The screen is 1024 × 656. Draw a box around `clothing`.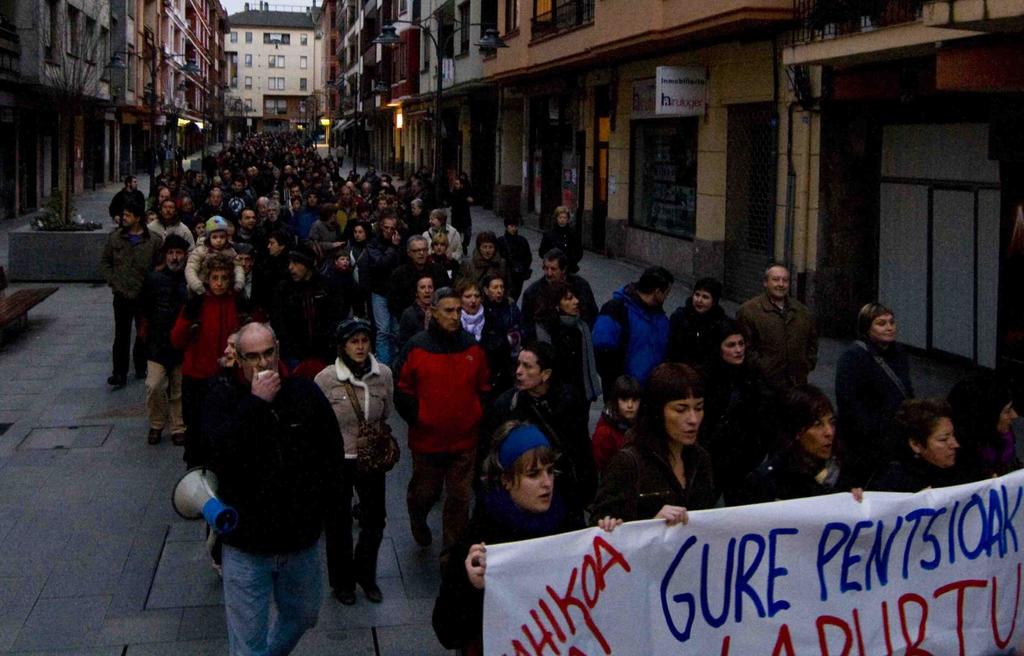
479, 383, 597, 517.
